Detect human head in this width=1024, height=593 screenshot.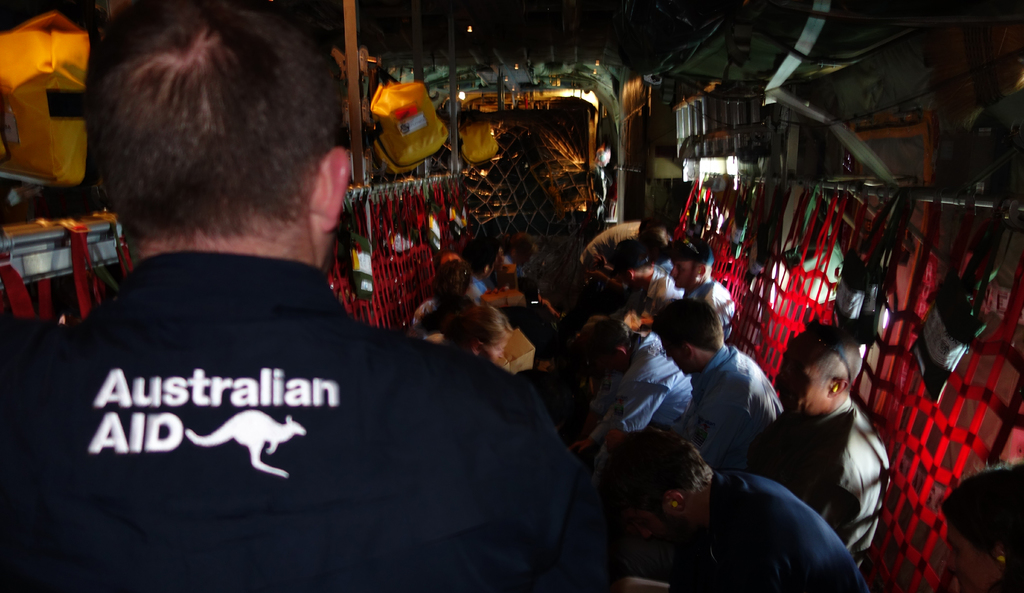
Detection: <bbox>666, 238, 714, 289</bbox>.
